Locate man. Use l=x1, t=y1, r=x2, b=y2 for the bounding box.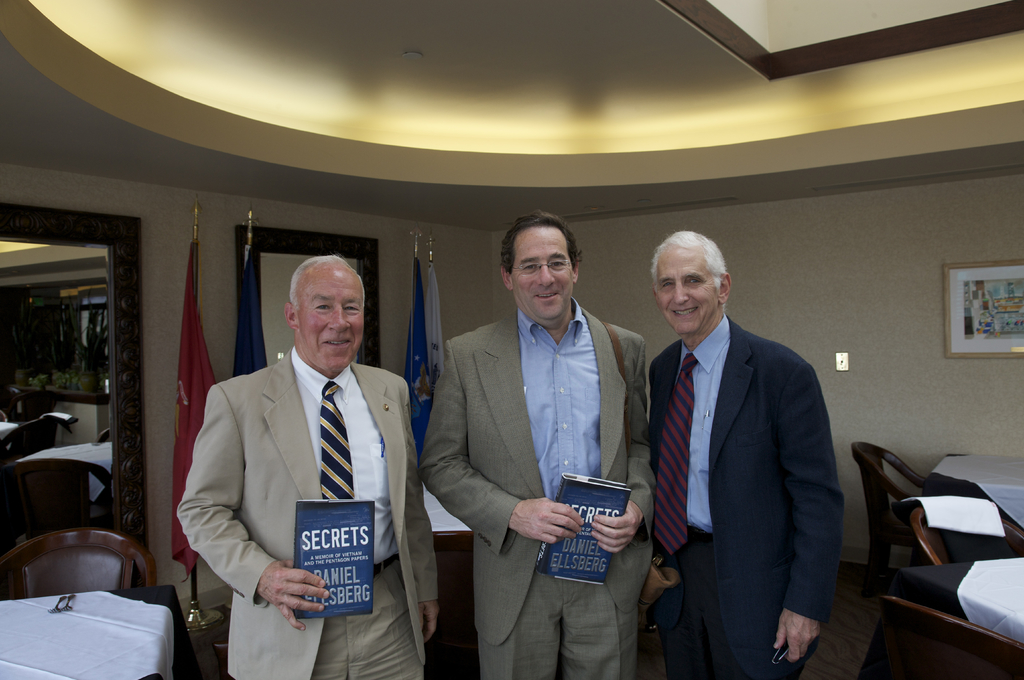
l=182, t=237, r=431, b=661.
